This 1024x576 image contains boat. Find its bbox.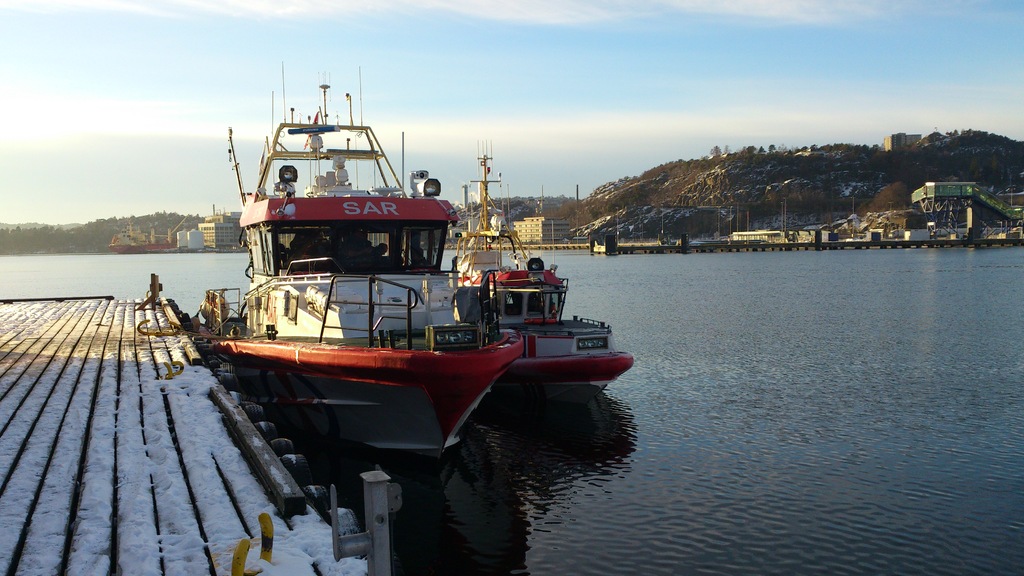
[left=445, top=140, right=636, bottom=416].
